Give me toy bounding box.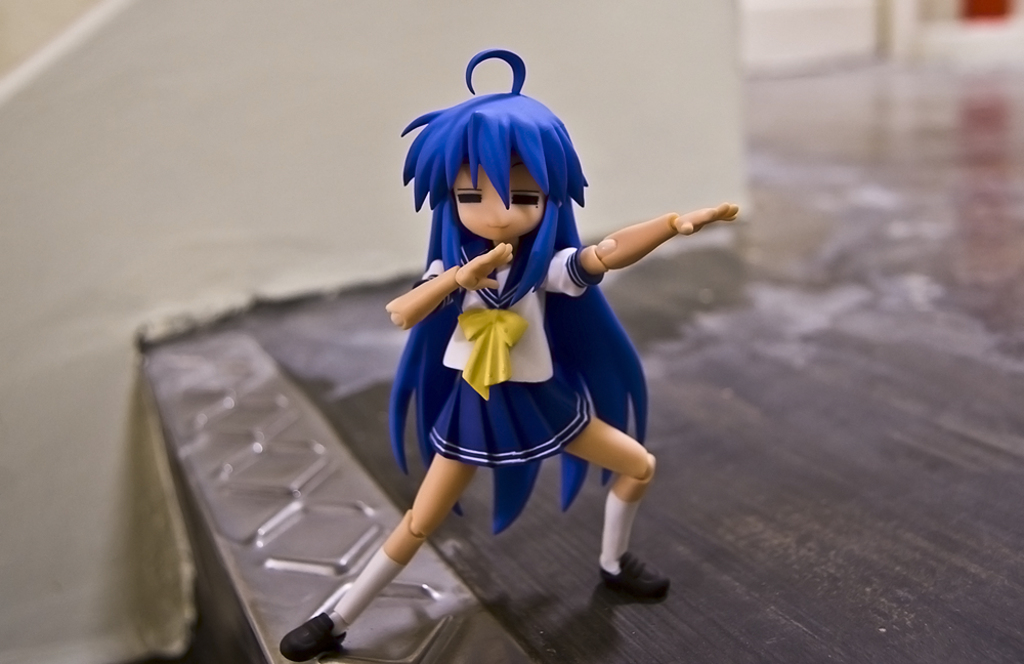
365:38:707:579.
